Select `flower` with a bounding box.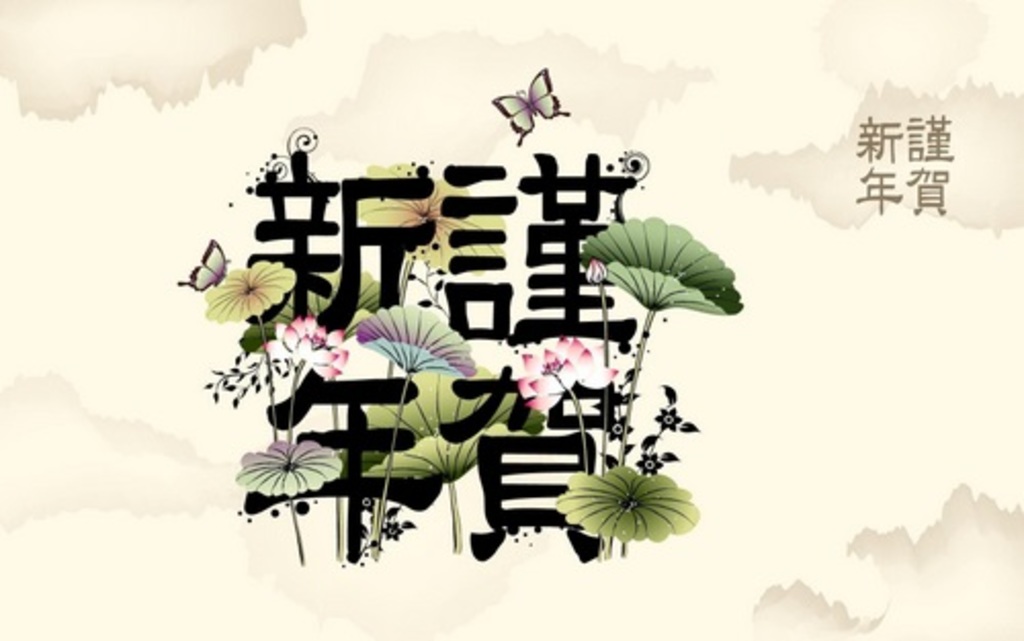
l=557, t=465, r=707, b=543.
